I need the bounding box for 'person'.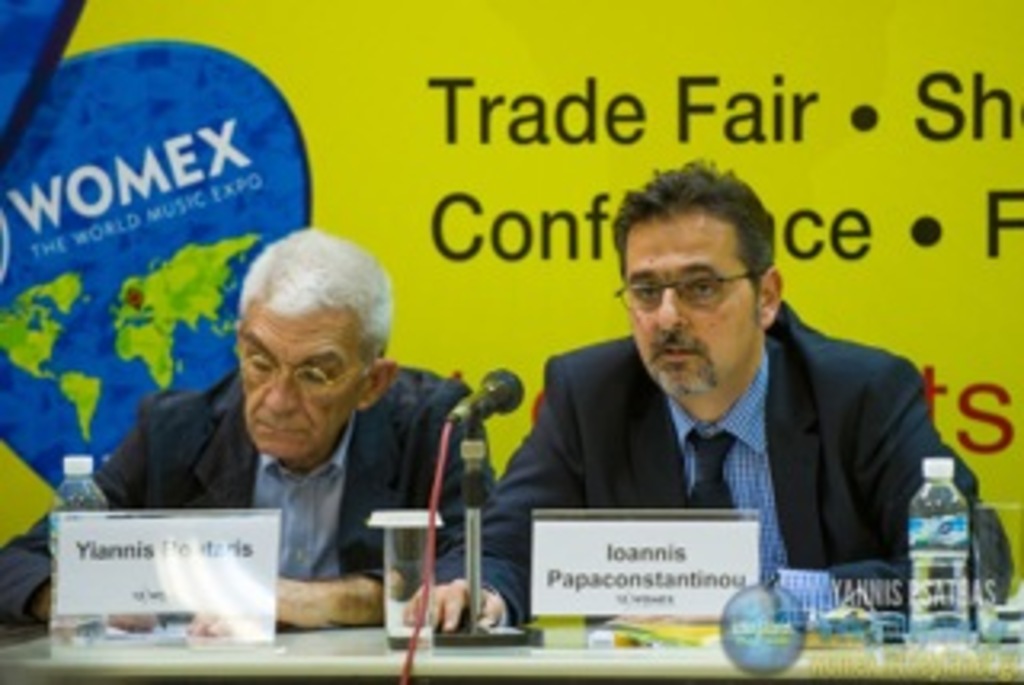
Here it is: region(0, 224, 496, 643).
